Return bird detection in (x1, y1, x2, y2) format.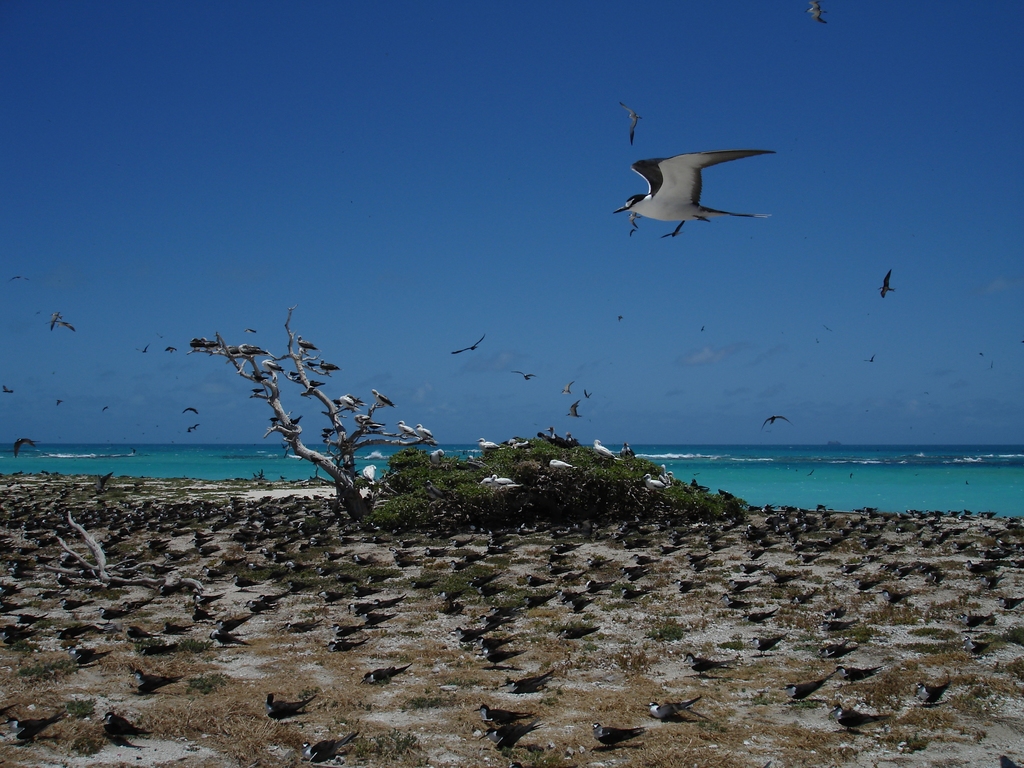
(164, 621, 197, 635).
